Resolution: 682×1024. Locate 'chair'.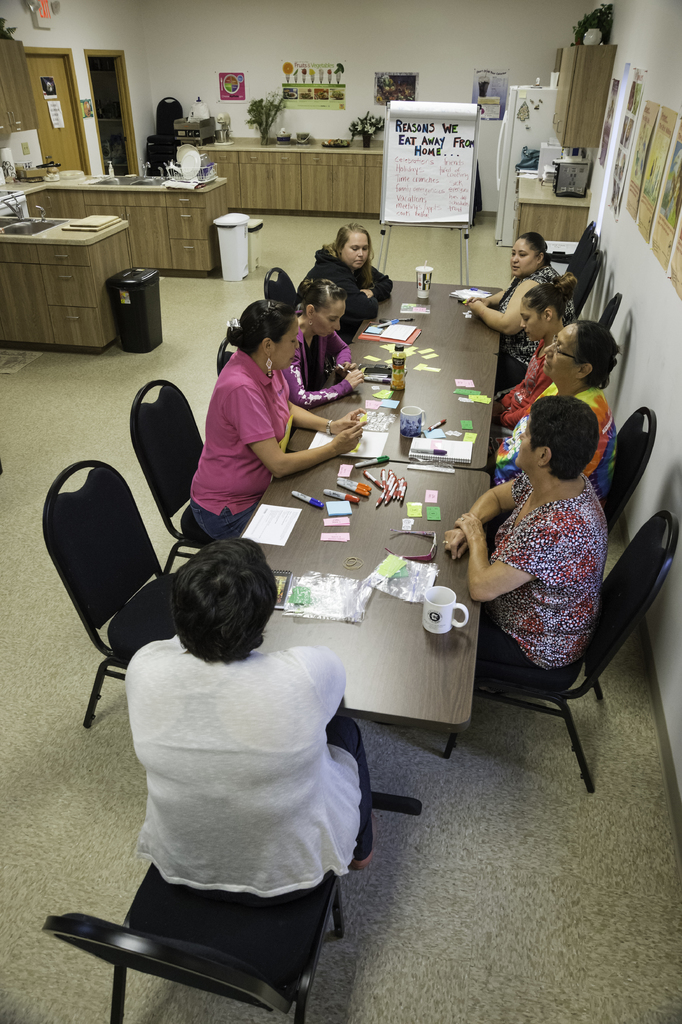
locate(568, 235, 598, 282).
